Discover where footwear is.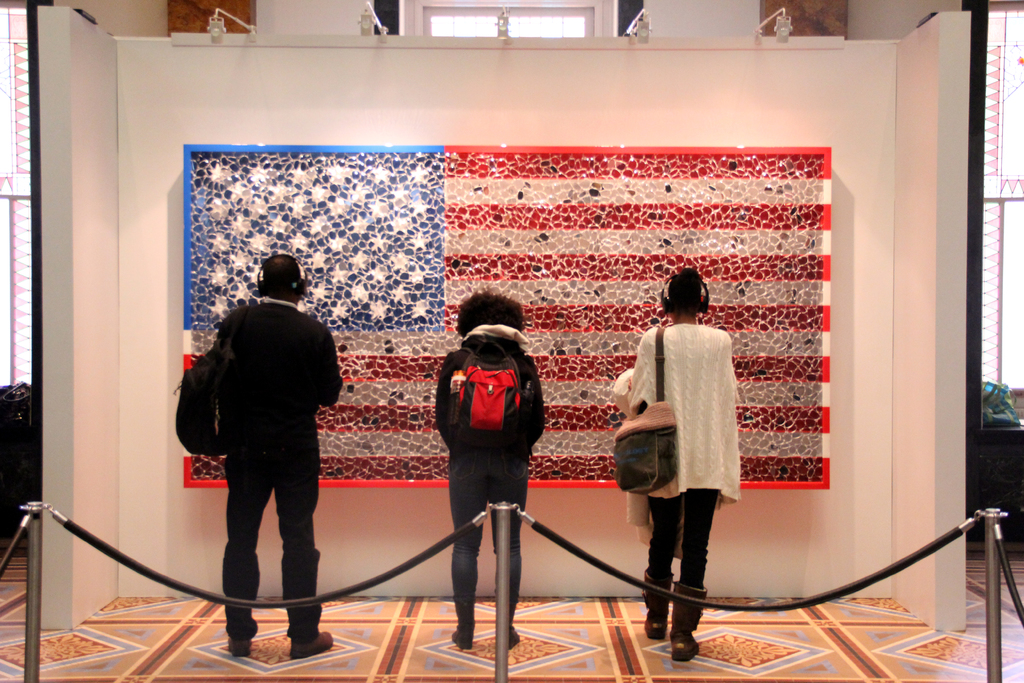
Discovered at detection(668, 580, 707, 664).
